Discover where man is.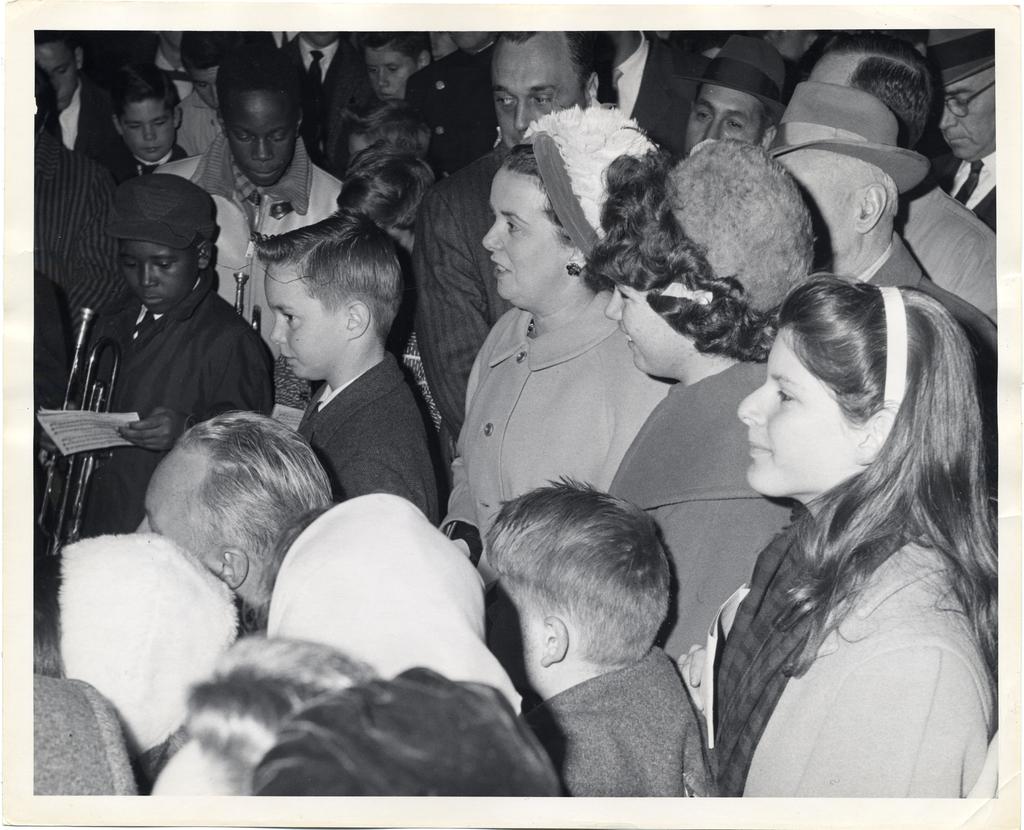
Discovered at (410,33,604,498).
